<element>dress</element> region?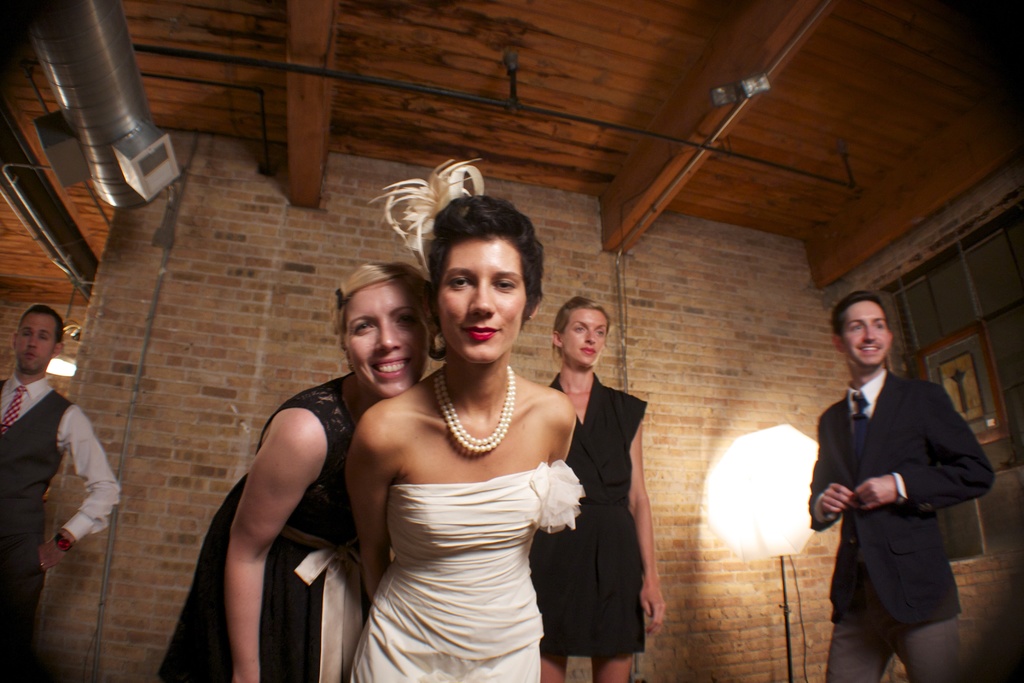
l=336, t=477, r=585, b=682
